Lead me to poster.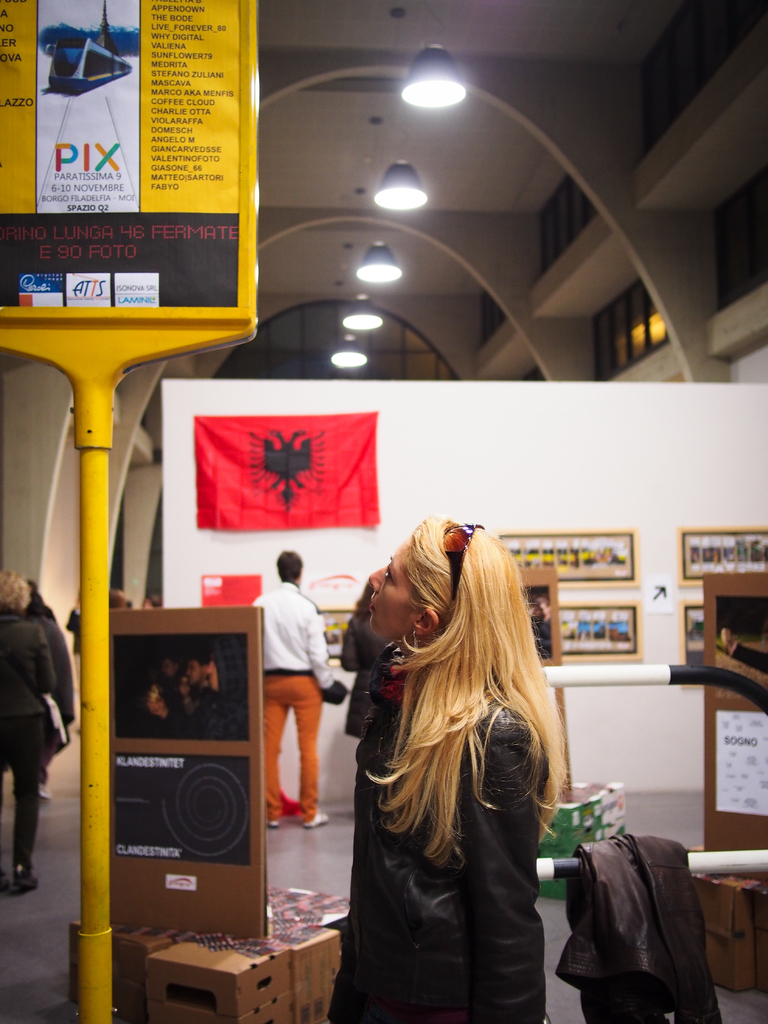
Lead to <region>196, 410, 383, 533</region>.
